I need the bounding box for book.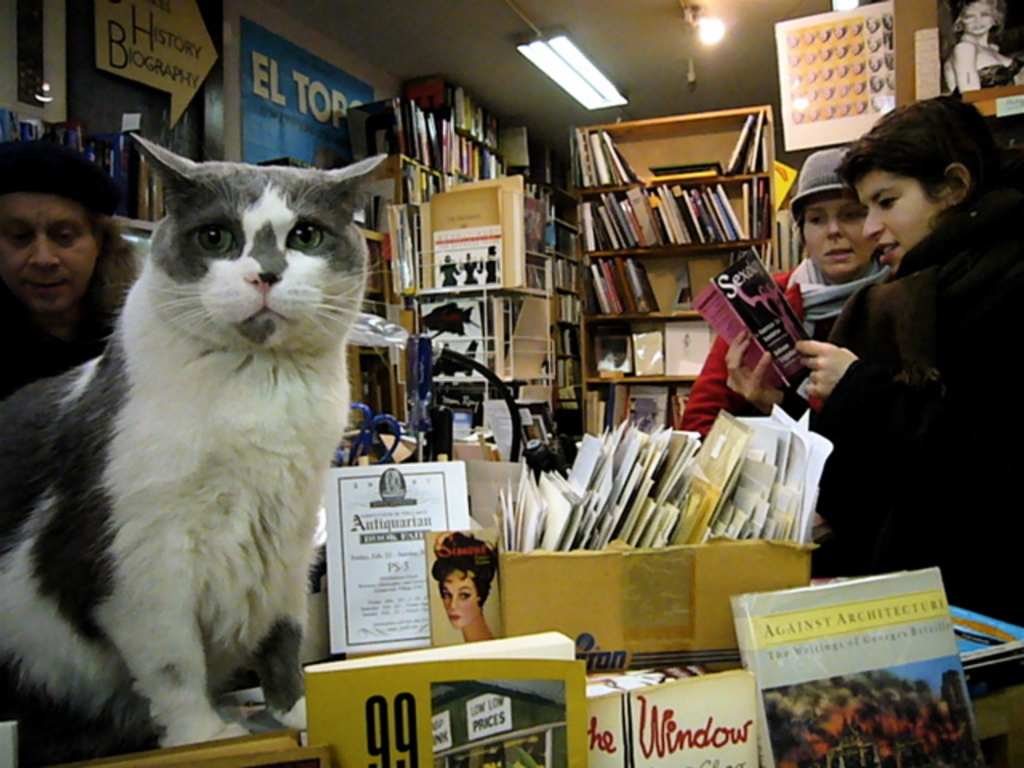
Here it is: {"left": 427, "top": 224, "right": 501, "bottom": 285}.
